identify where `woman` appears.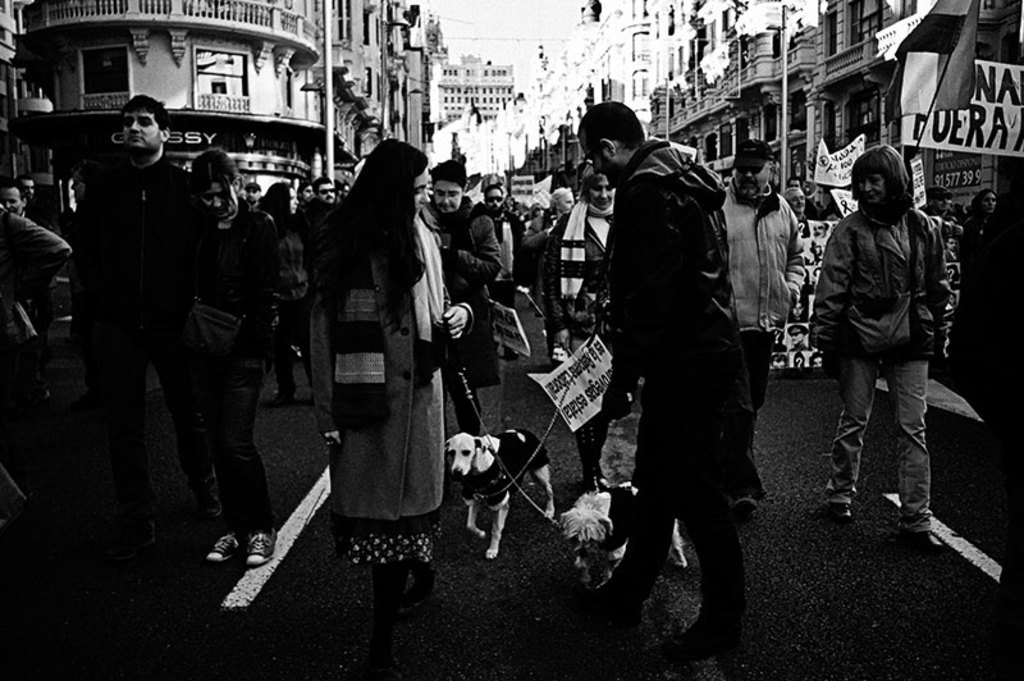
Appears at (265,179,312,399).
